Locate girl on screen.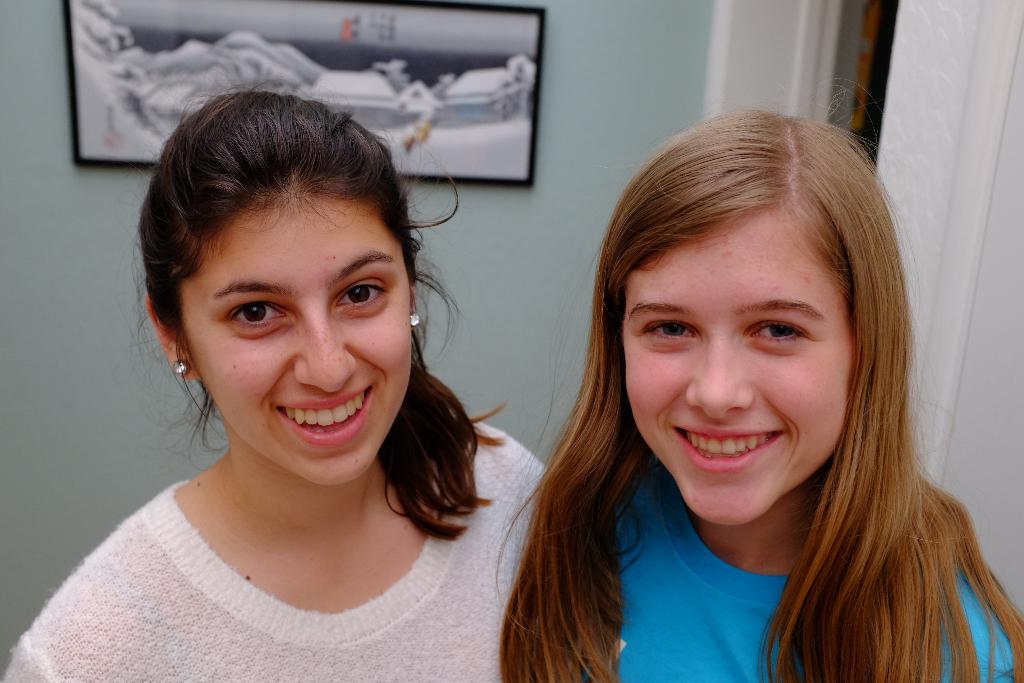
On screen at l=1, t=89, r=585, b=682.
